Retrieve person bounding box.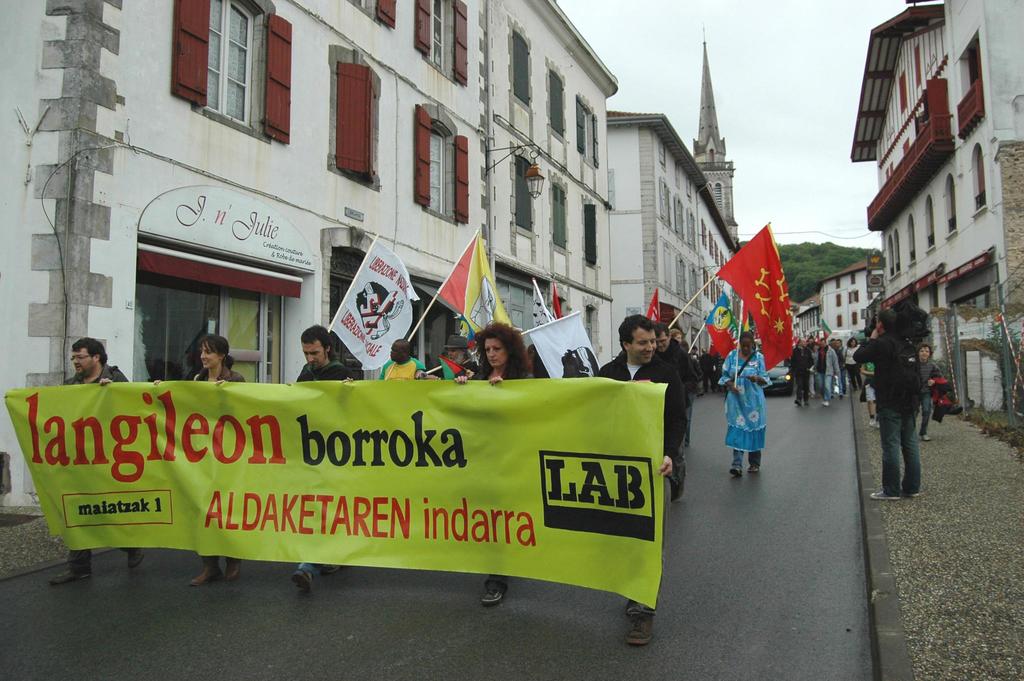
Bounding box: bbox(379, 340, 426, 385).
